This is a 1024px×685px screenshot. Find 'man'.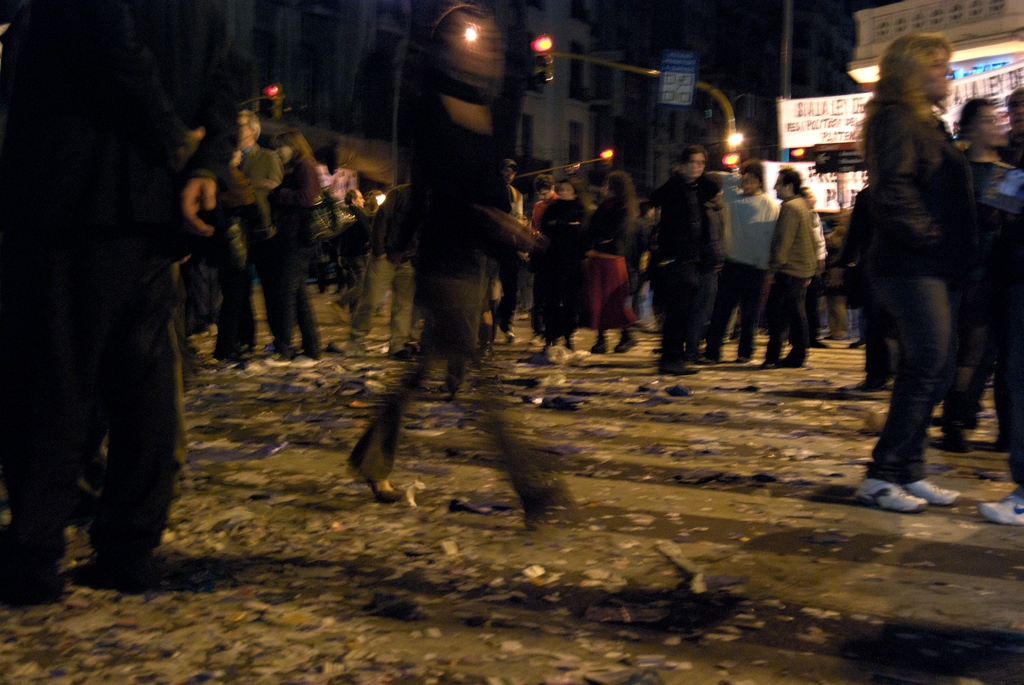
Bounding box: x1=0, y1=0, x2=259, y2=597.
